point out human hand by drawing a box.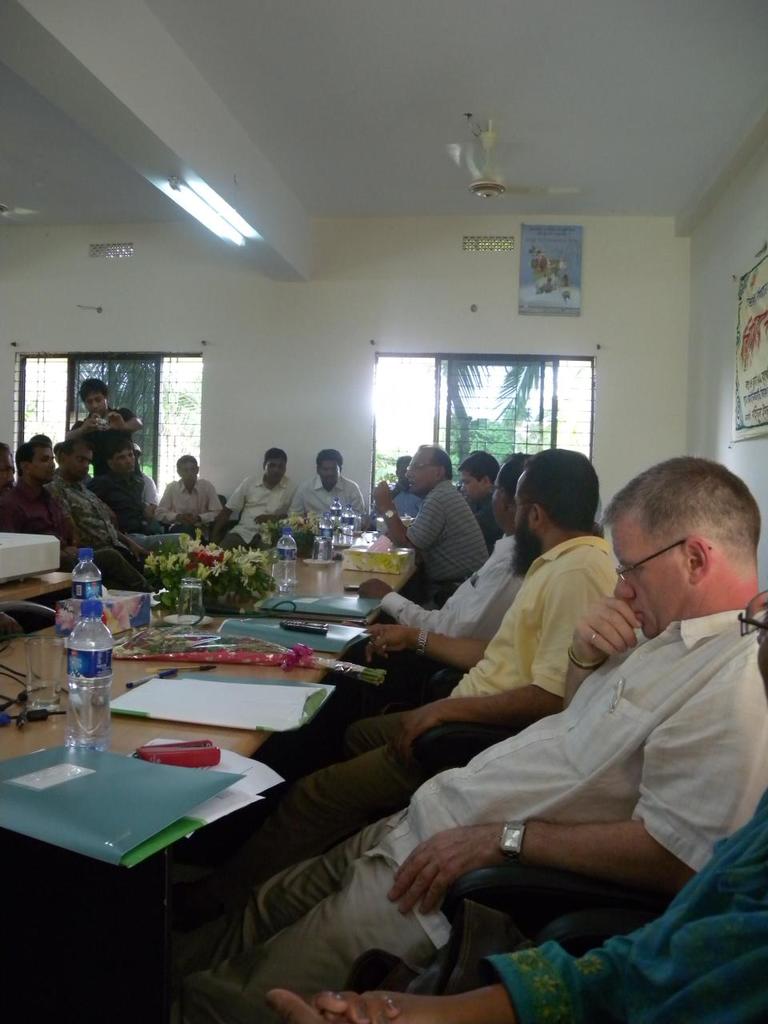
[394,829,493,926].
